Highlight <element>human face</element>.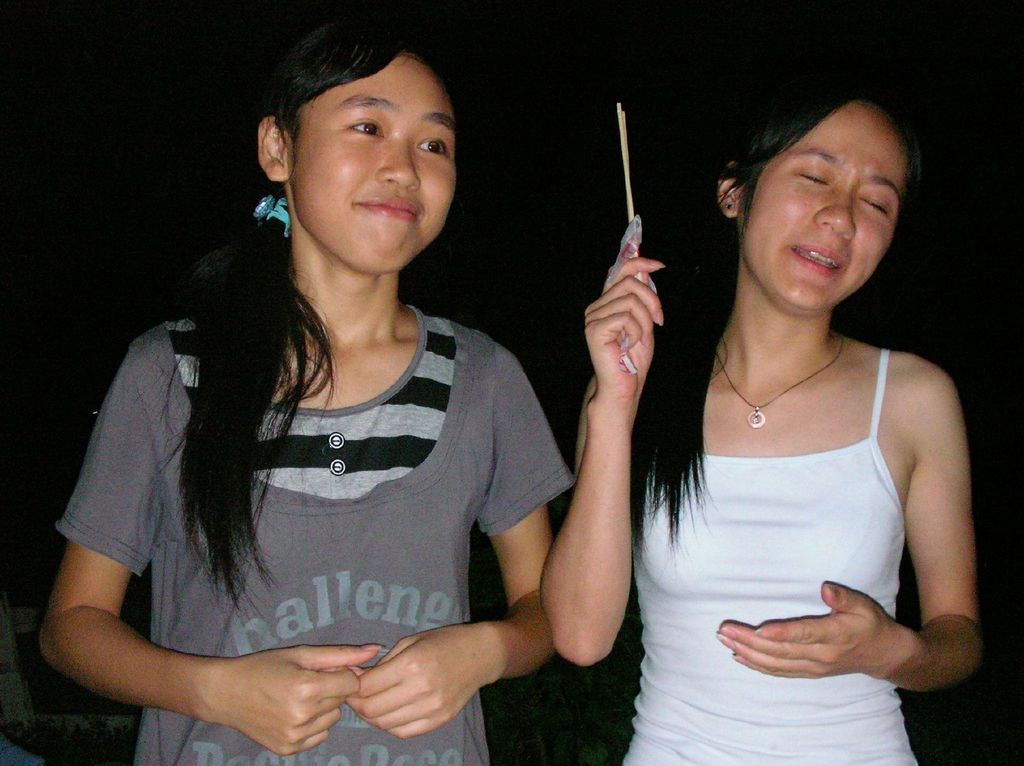
Highlighted region: select_region(744, 102, 906, 306).
